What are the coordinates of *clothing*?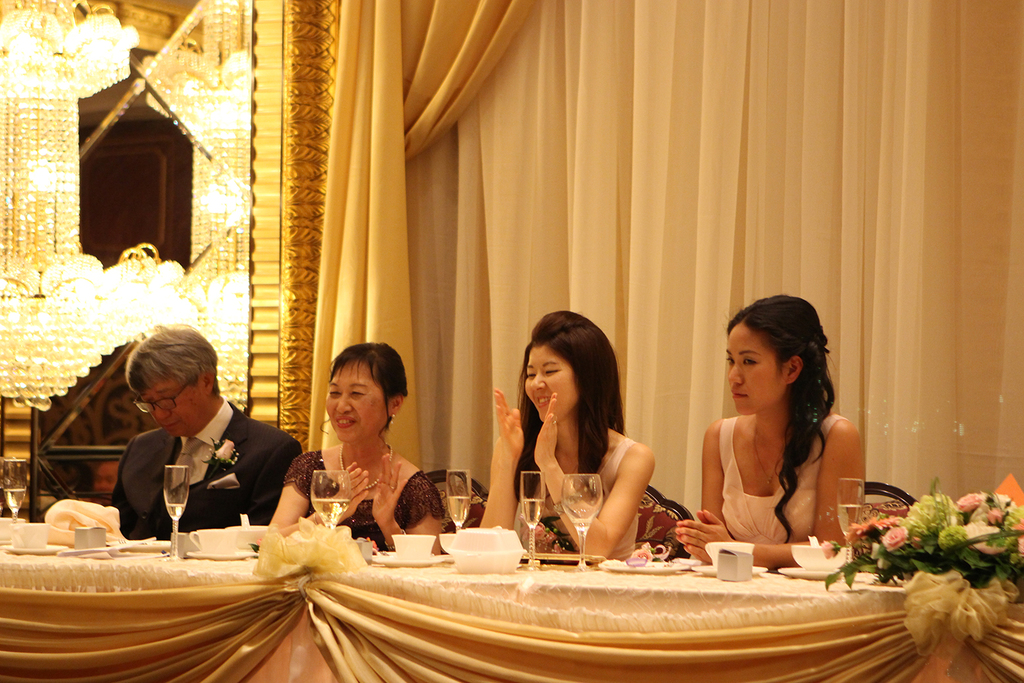
l=80, t=385, r=301, b=551.
